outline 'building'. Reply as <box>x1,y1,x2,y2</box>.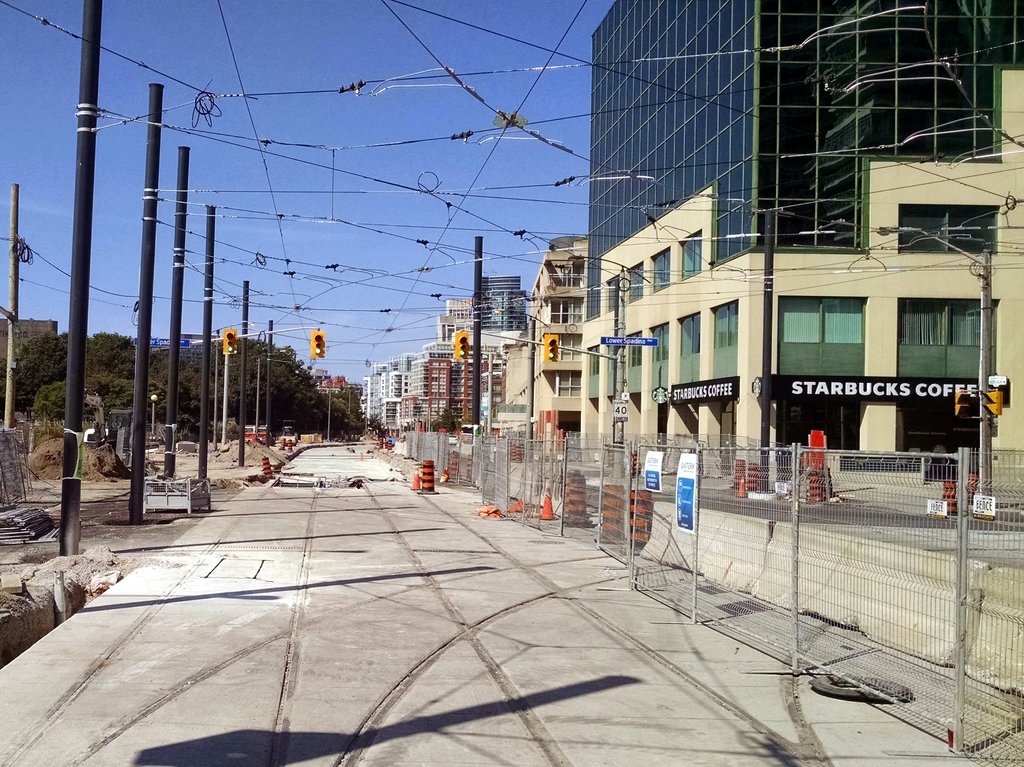
<box>484,280,528,330</box>.
